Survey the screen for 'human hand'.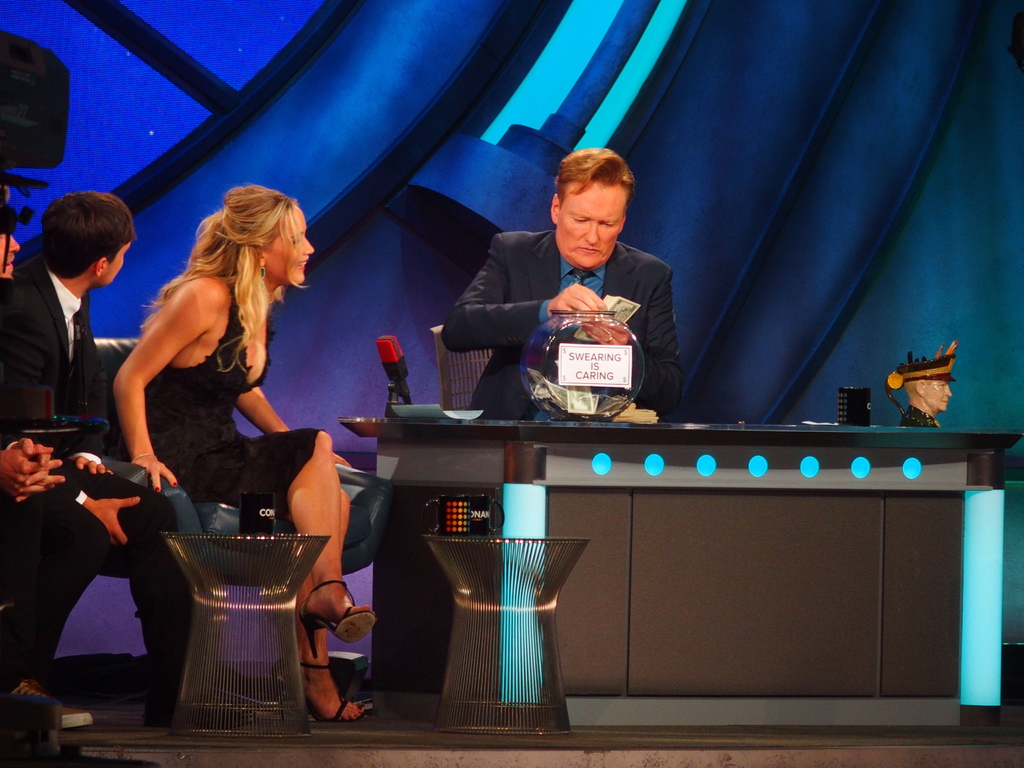
Survey found: left=132, top=455, right=179, bottom=495.
